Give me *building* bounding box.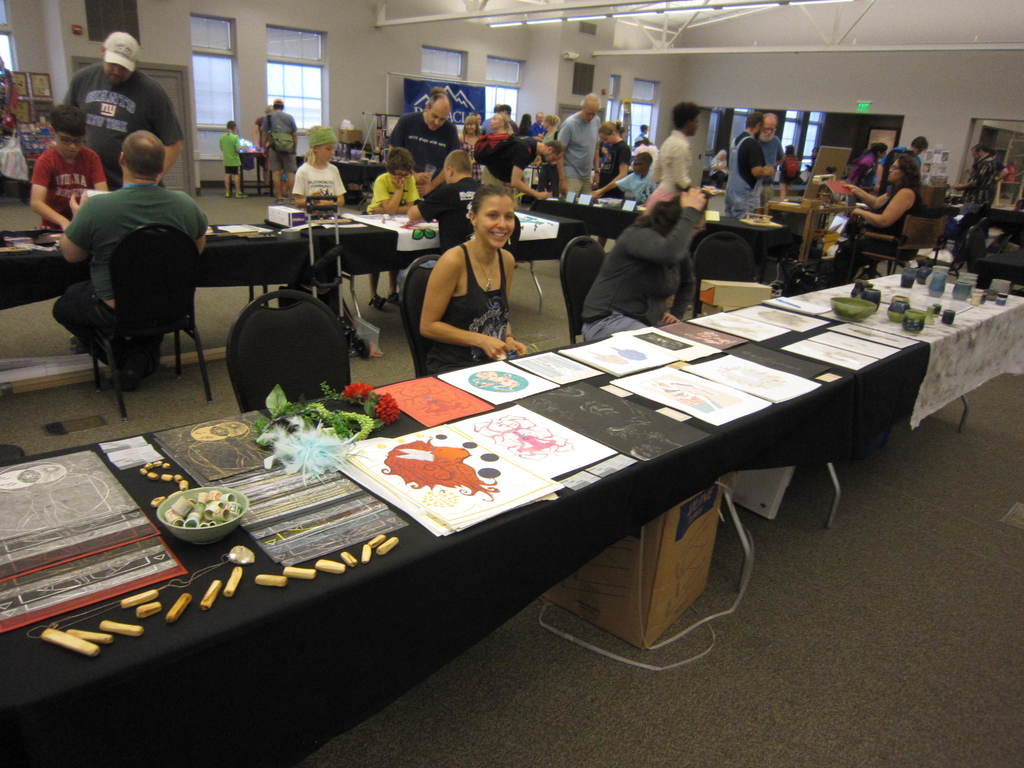
Rect(0, 0, 1023, 767).
